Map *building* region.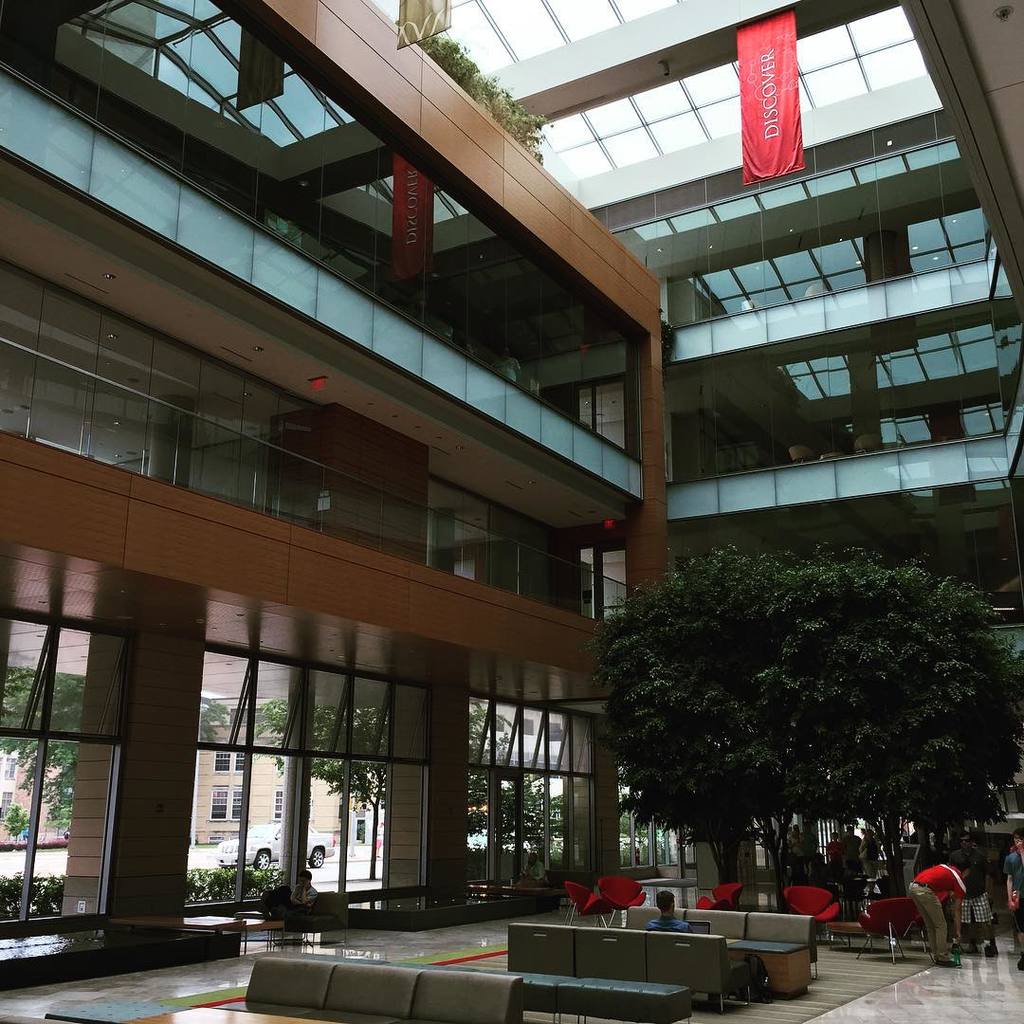
Mapped to [0,0,1023,1023].
